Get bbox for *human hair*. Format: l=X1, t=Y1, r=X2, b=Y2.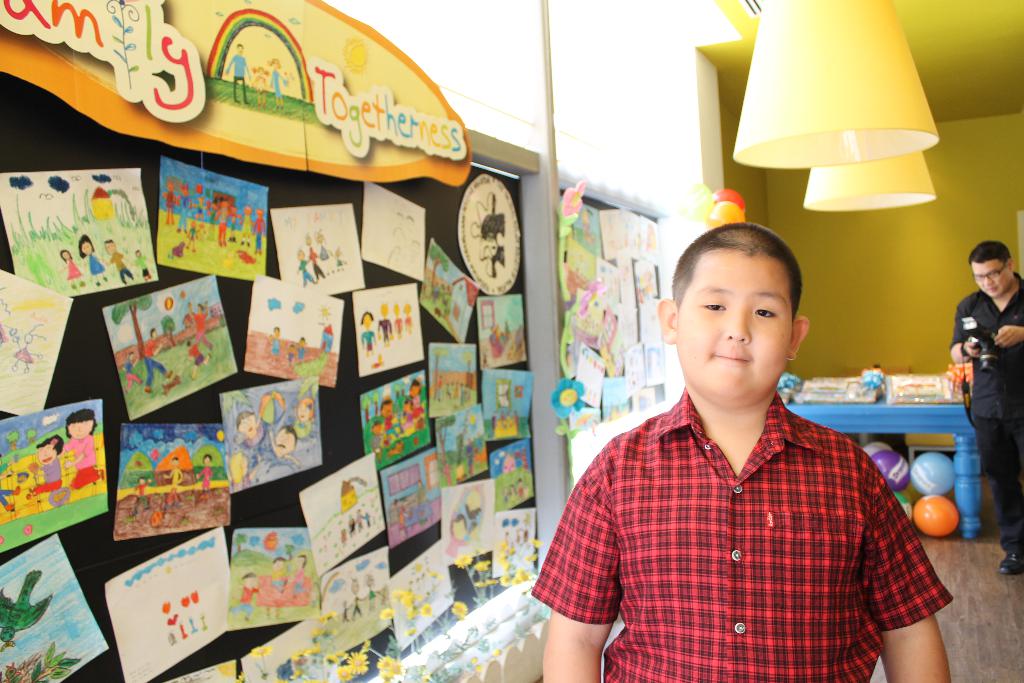
l=669, t=222, r=803, b=321.
